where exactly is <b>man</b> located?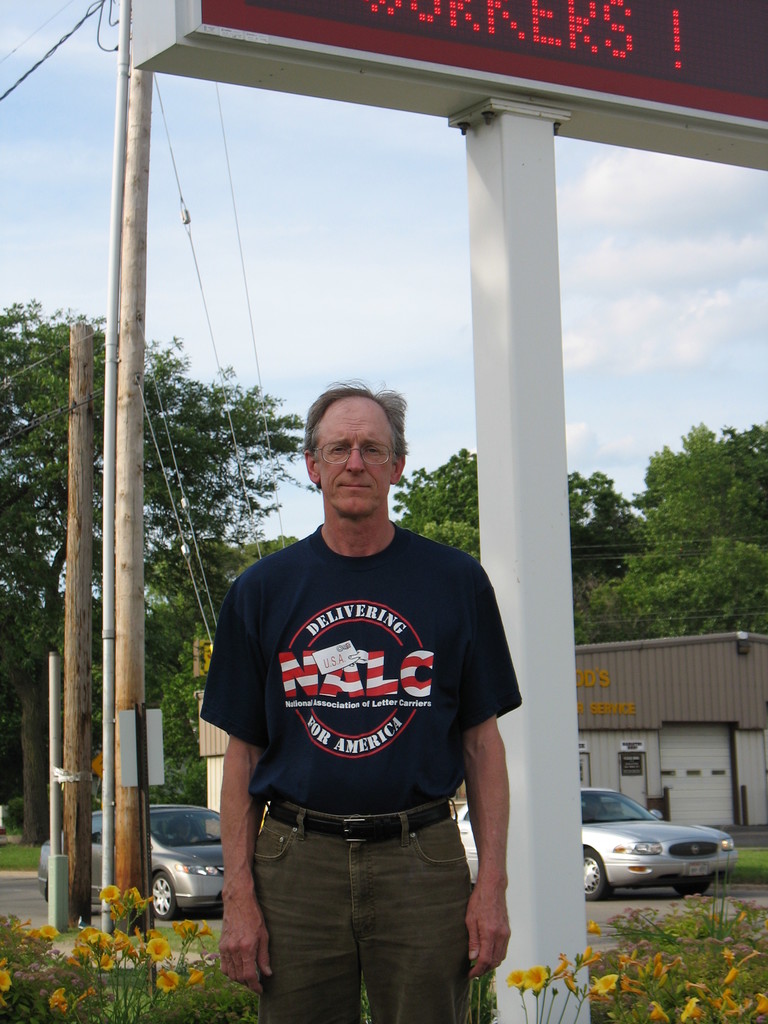
Its bounding box is box(191, 377, 527, 1023).
